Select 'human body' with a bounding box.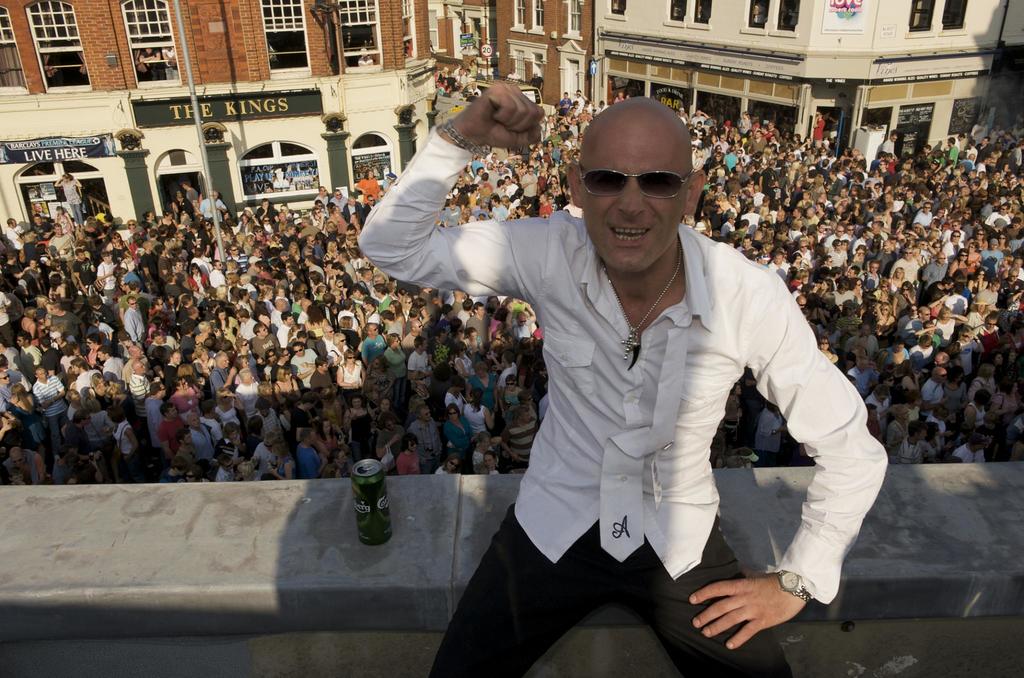
565, 110, 577, 122.
